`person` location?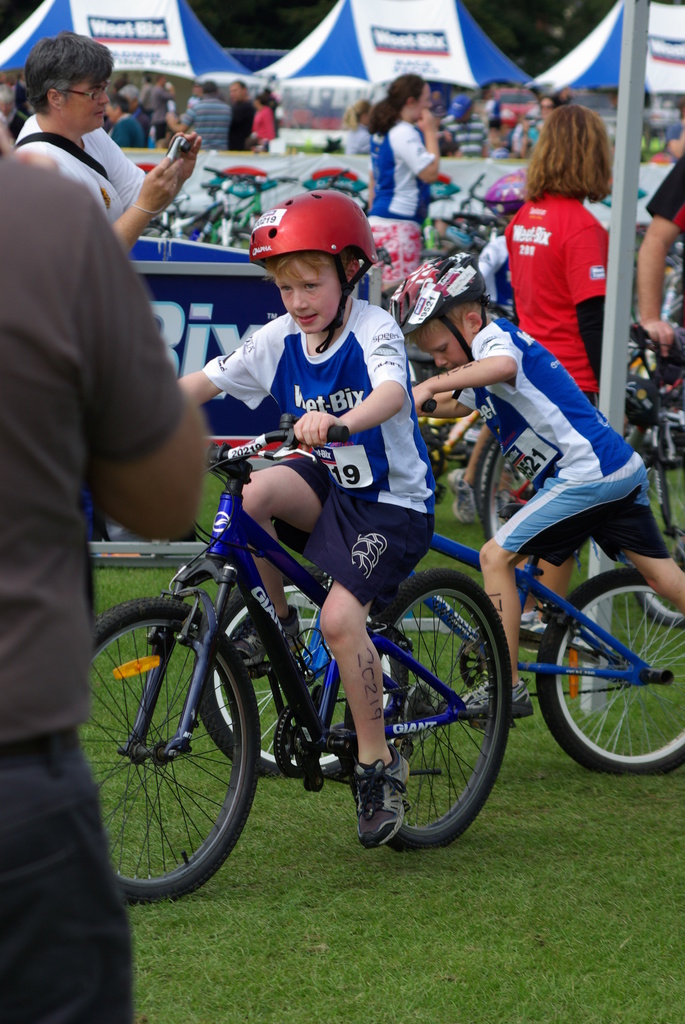
[117,258,464,848]
